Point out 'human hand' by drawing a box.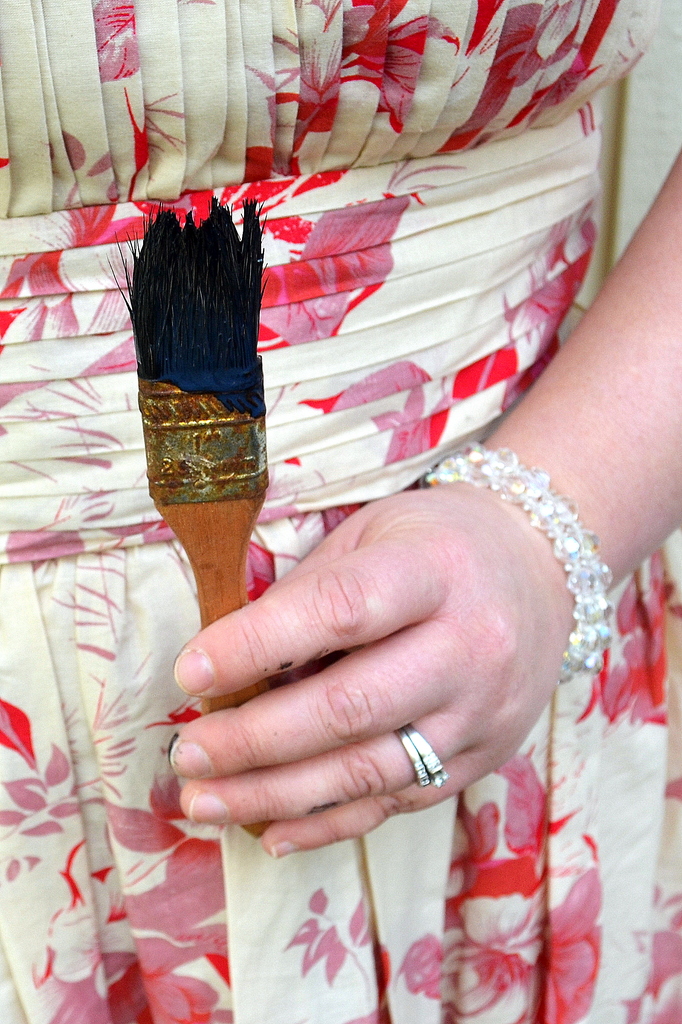
166,492,581,846.
